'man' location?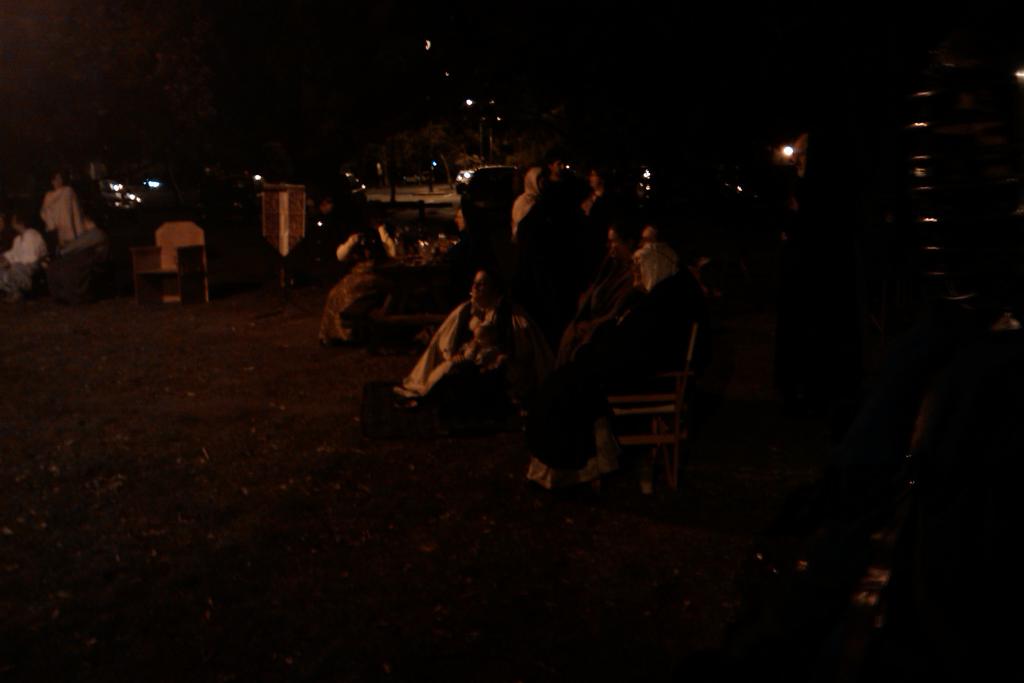
(540, 153, 576, 199)
